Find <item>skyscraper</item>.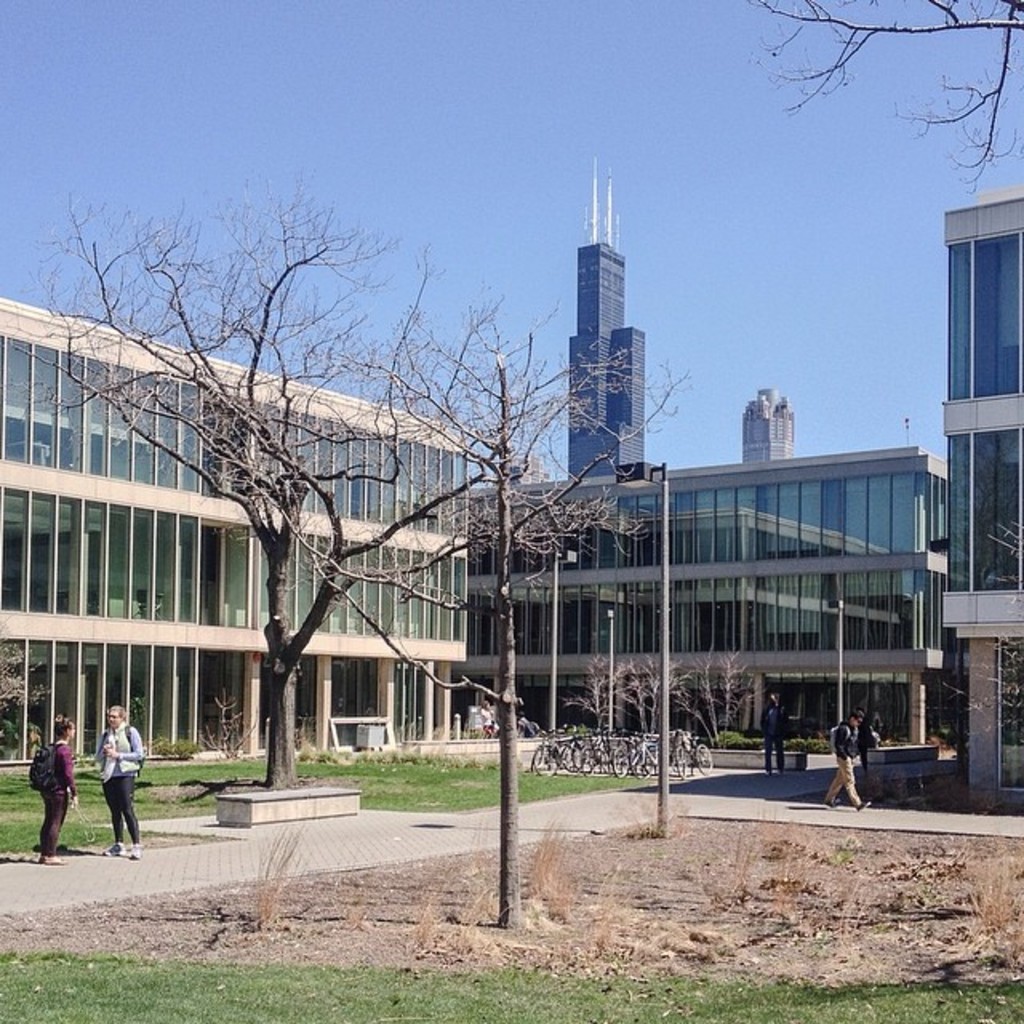
rect(544, 171, 680, 494).
